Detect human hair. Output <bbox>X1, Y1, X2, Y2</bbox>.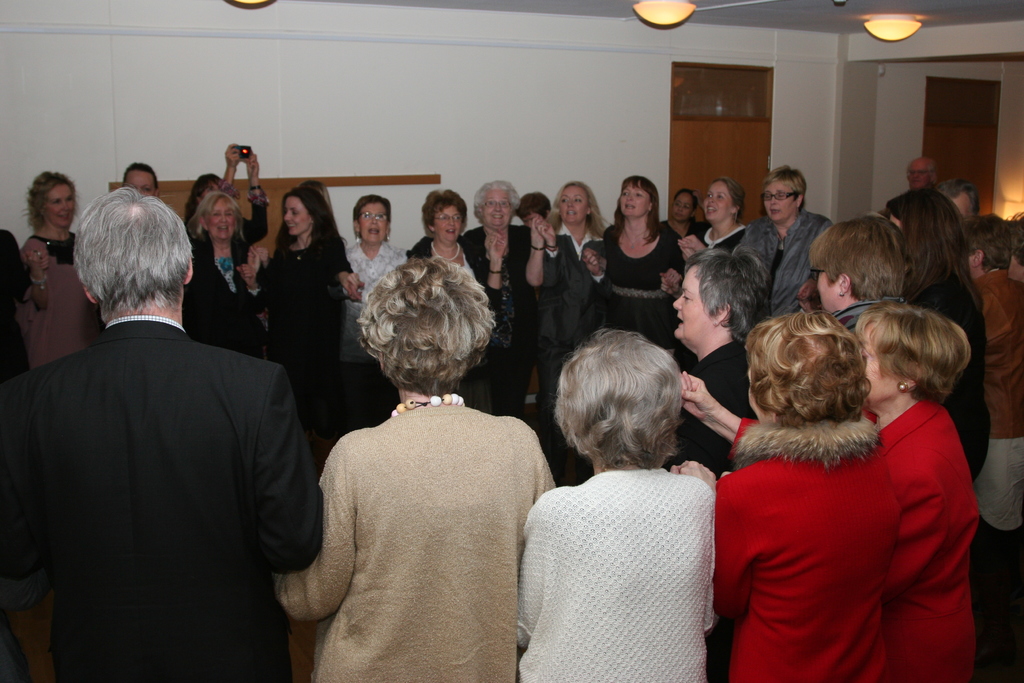
<bbox>807, 215, 907, 306</bbox>.
